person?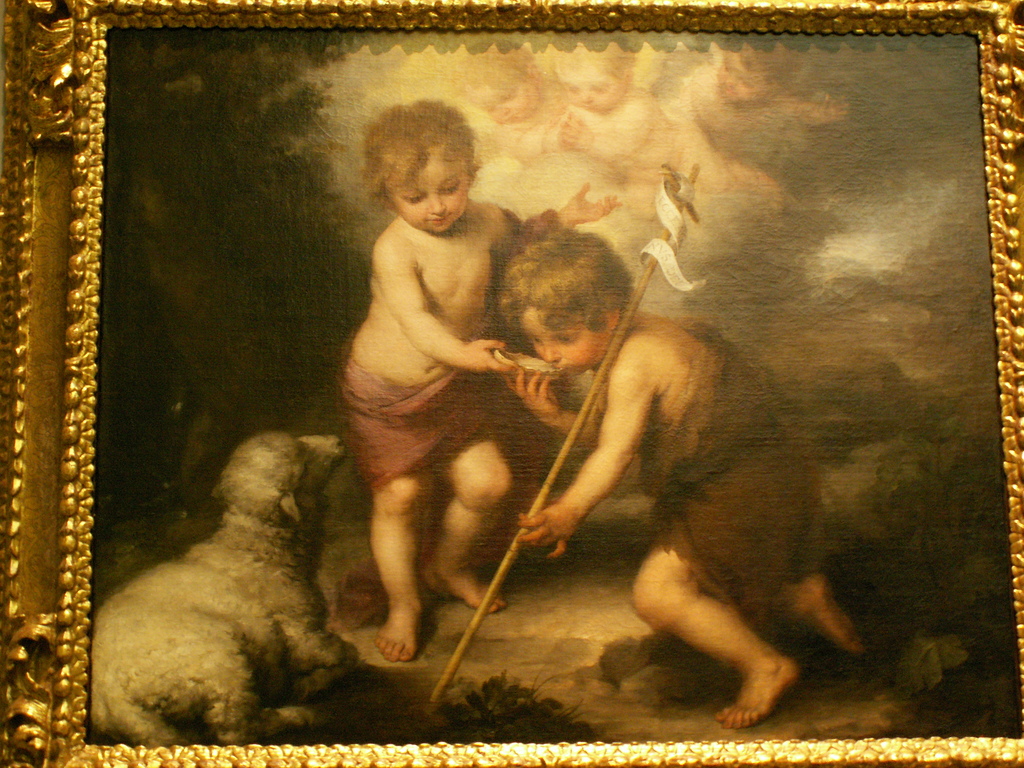
bbox=[330, 101, 586, 701]
